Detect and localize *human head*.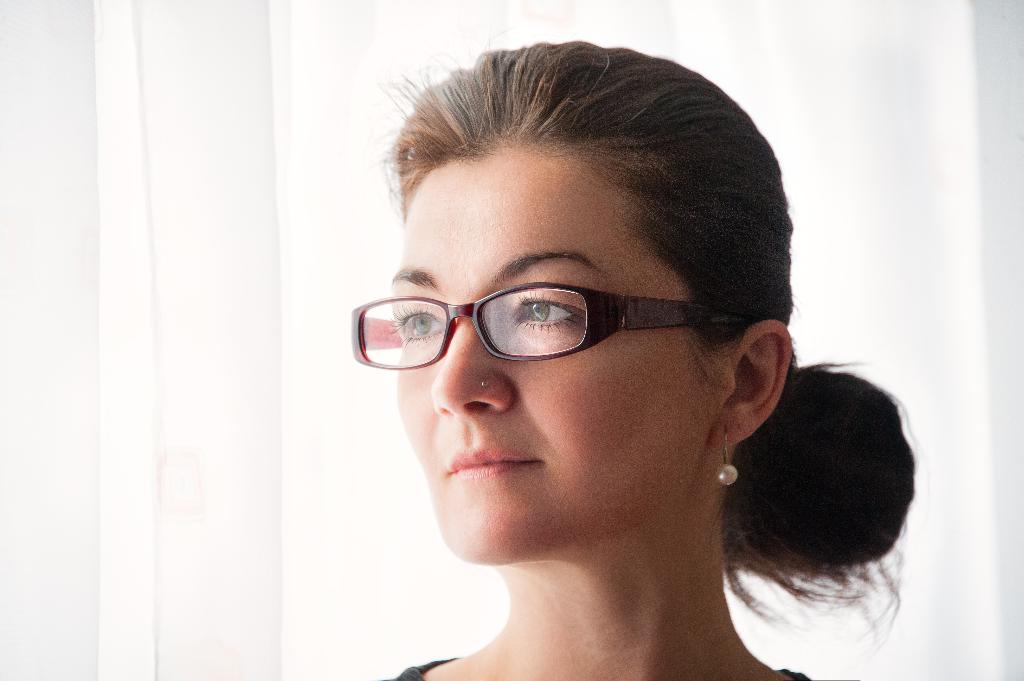
Localized at bbox(319, 39, 799, 568).
